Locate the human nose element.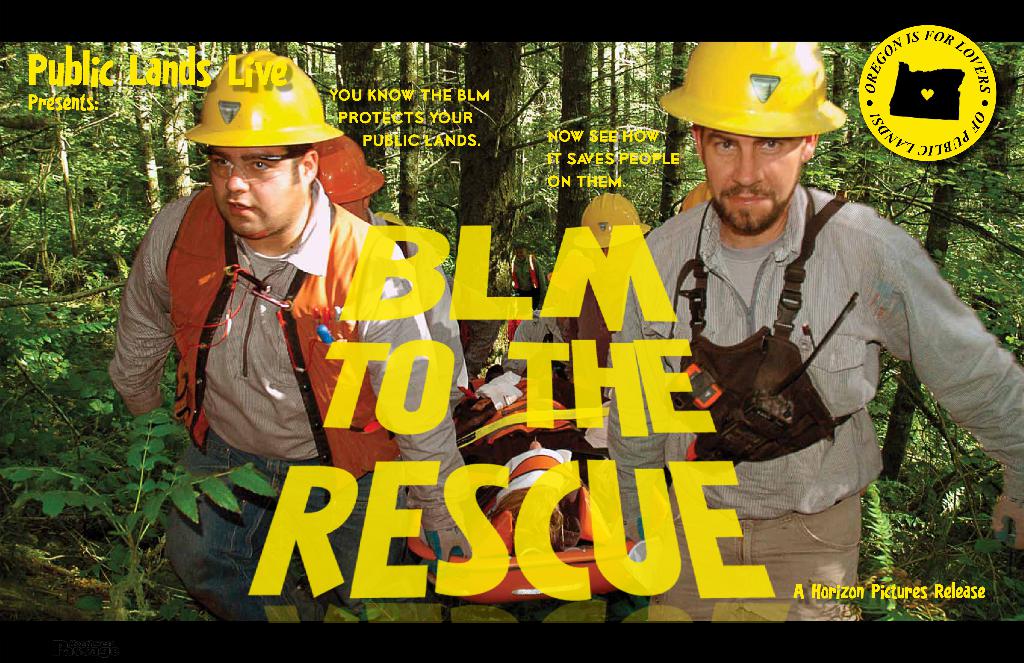
Element bbox: BBox(224, 168, 248, 192).
